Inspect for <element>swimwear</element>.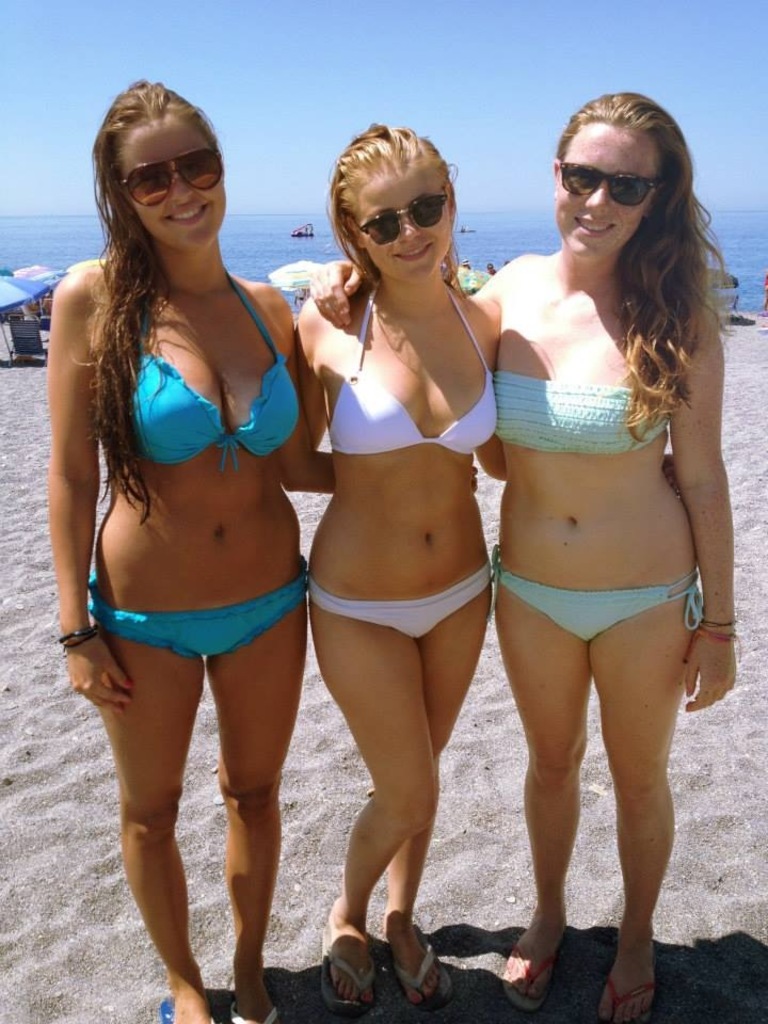
Inspection: rect(84, 558, 313, 668).
